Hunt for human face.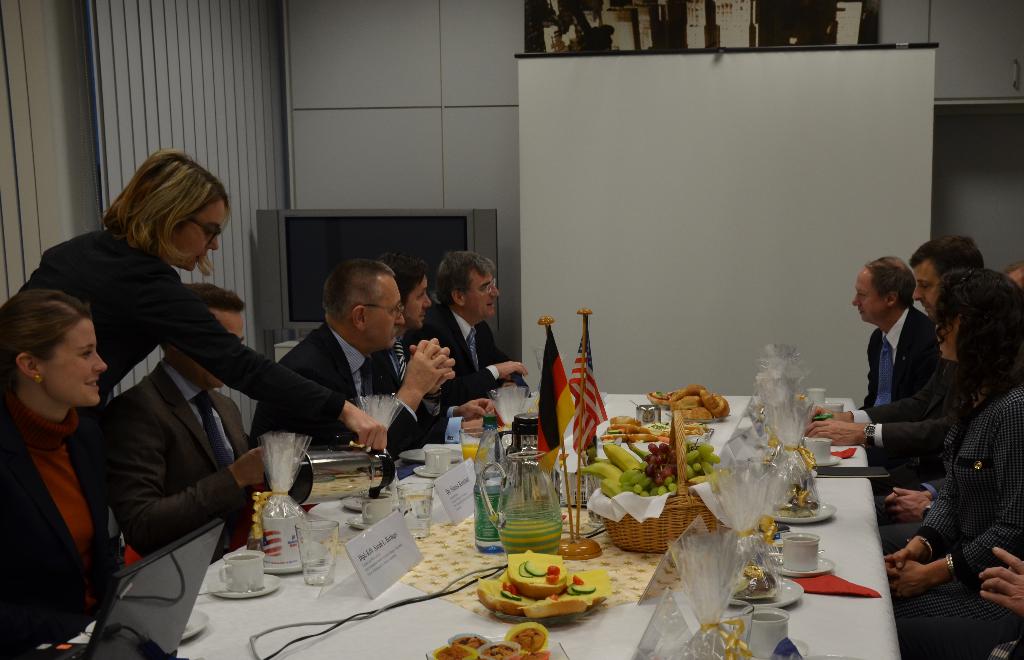
Hunted down at [367, 276, 406, 351].
